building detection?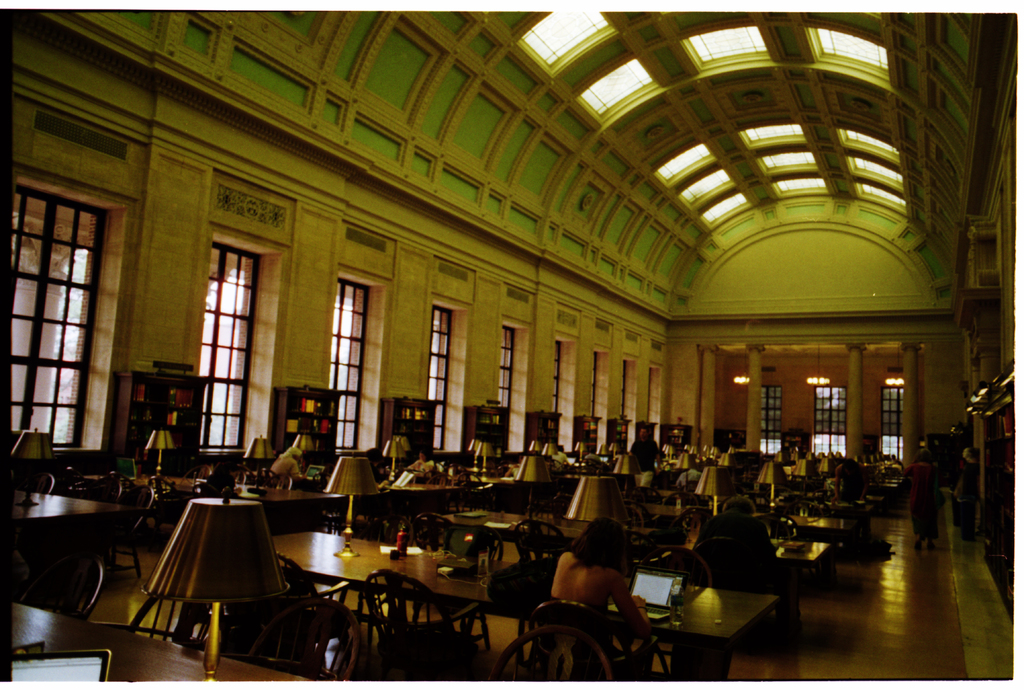
detection(0, 9, 1018, 684)
